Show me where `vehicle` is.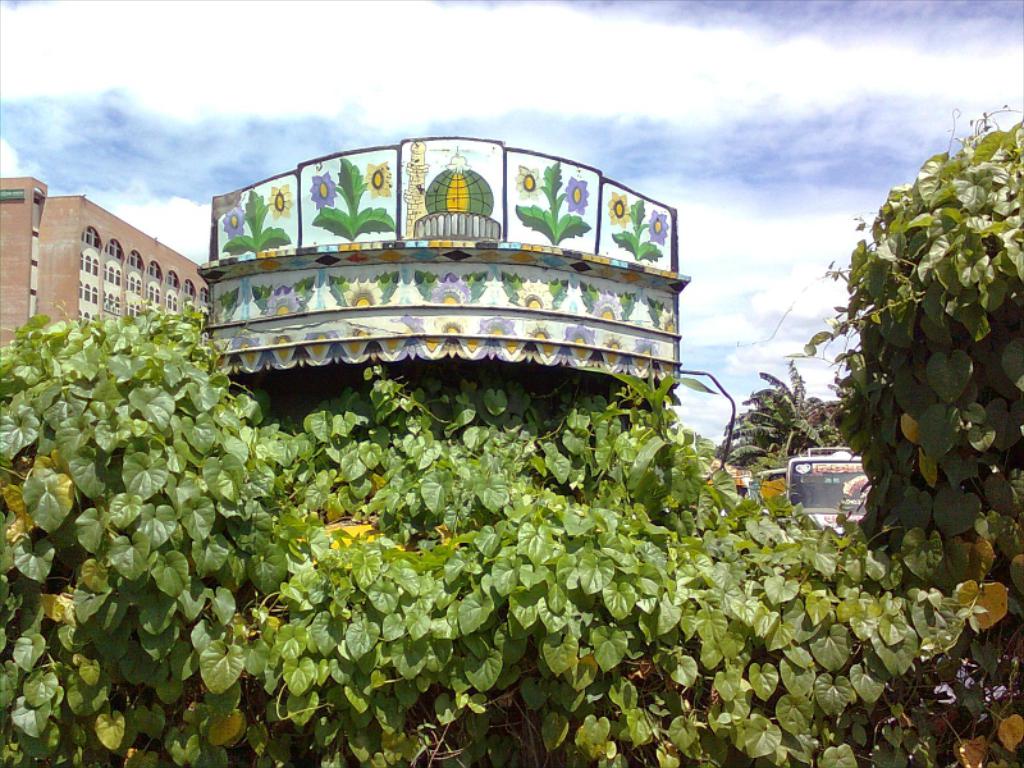
`vehicle` is at [left=783, top=453, right=873, bottom=531].
